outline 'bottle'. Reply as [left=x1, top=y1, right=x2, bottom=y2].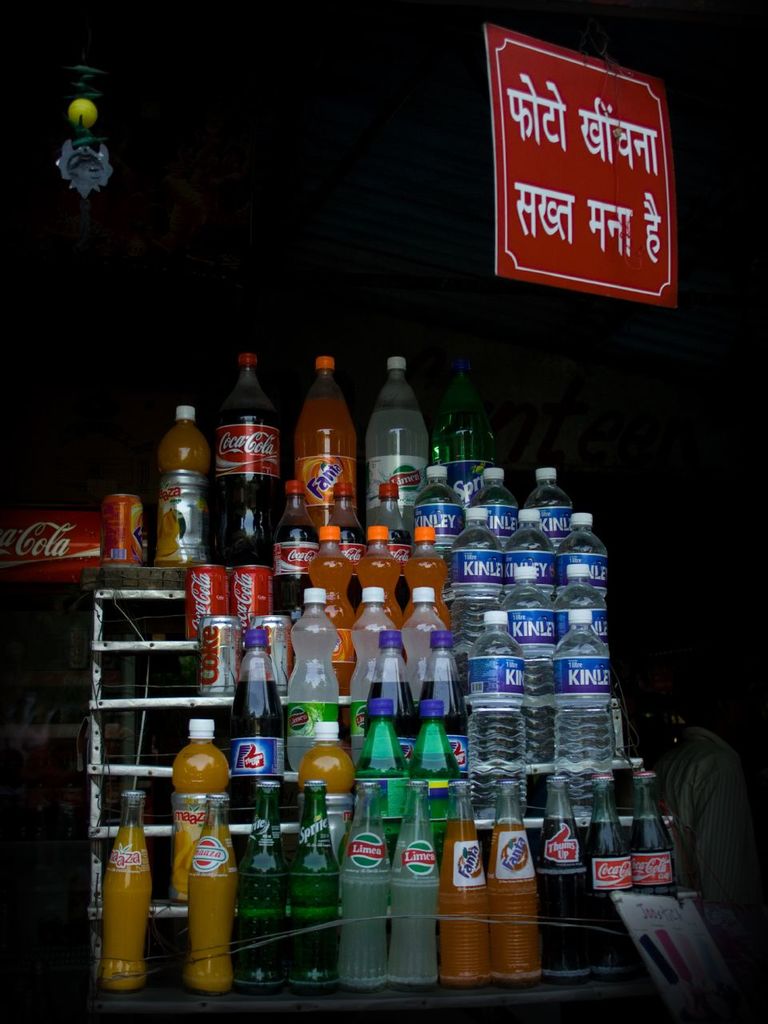
[left=445, top=509, right=518, bottom=598].
